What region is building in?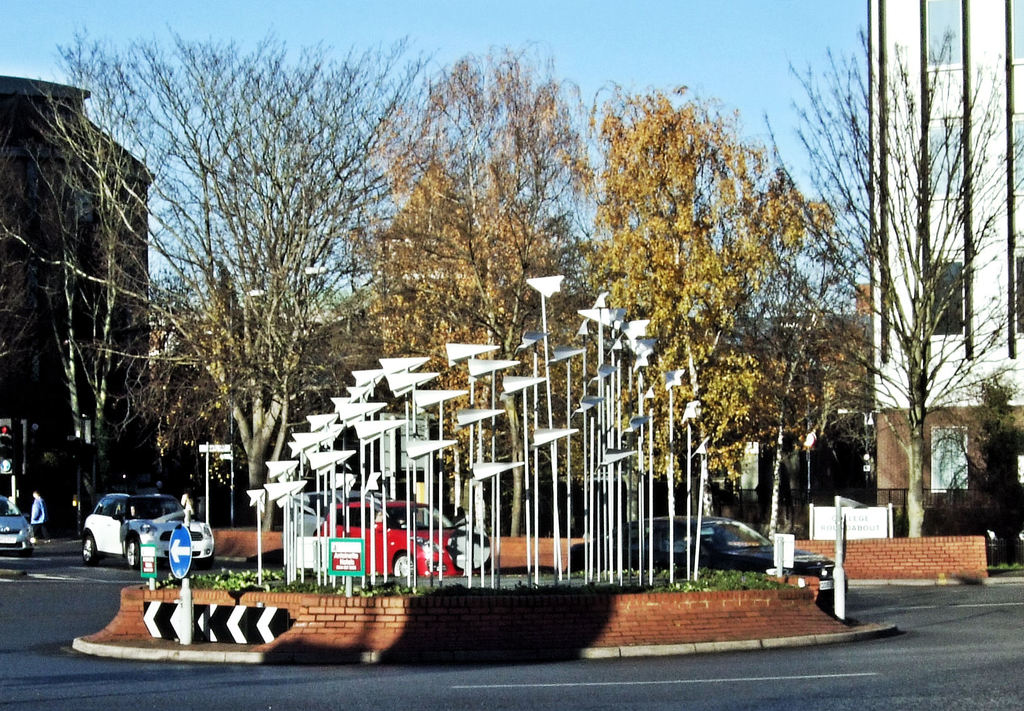
[0,78,159,542].
